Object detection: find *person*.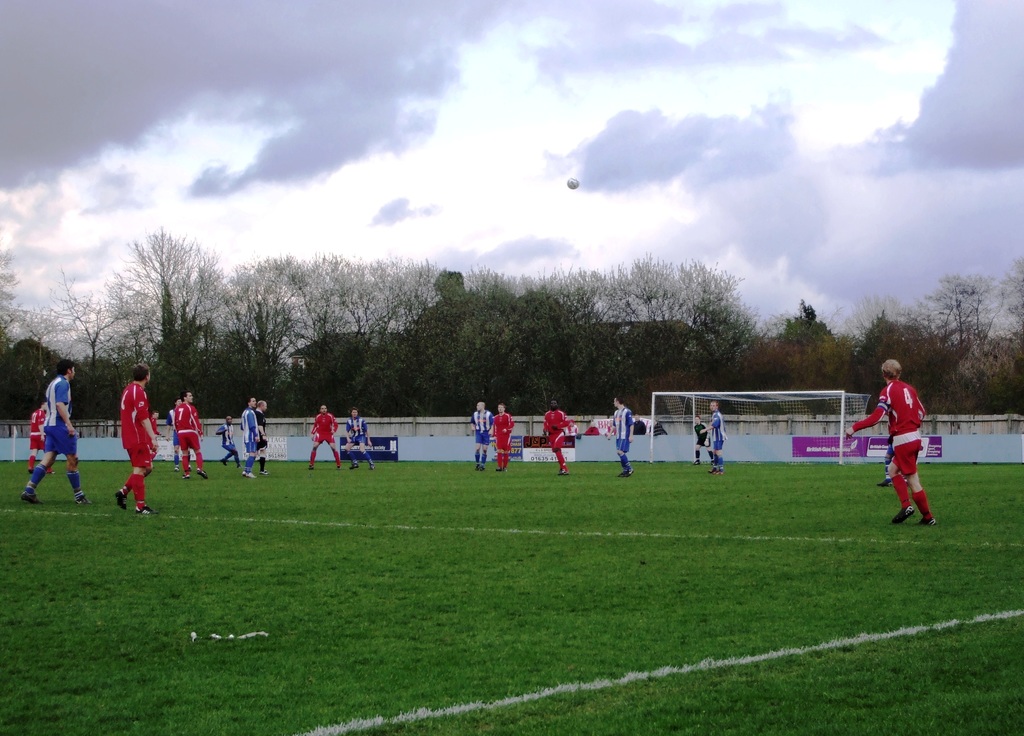
(214, 416, 239, 468).
